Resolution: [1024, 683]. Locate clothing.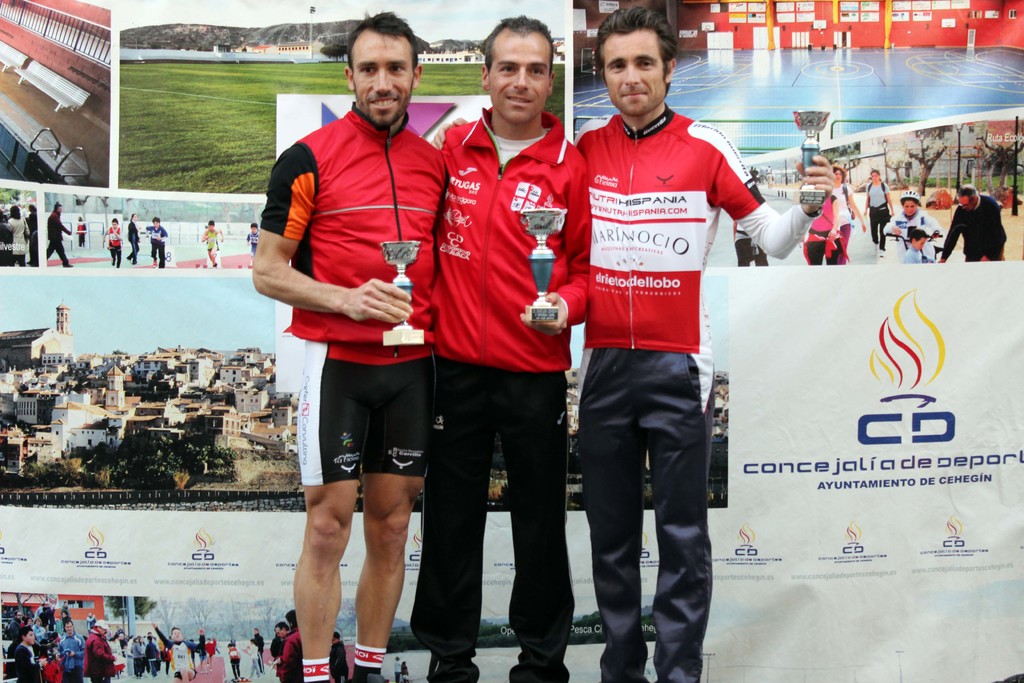
box(273, 623, 303, 682).
